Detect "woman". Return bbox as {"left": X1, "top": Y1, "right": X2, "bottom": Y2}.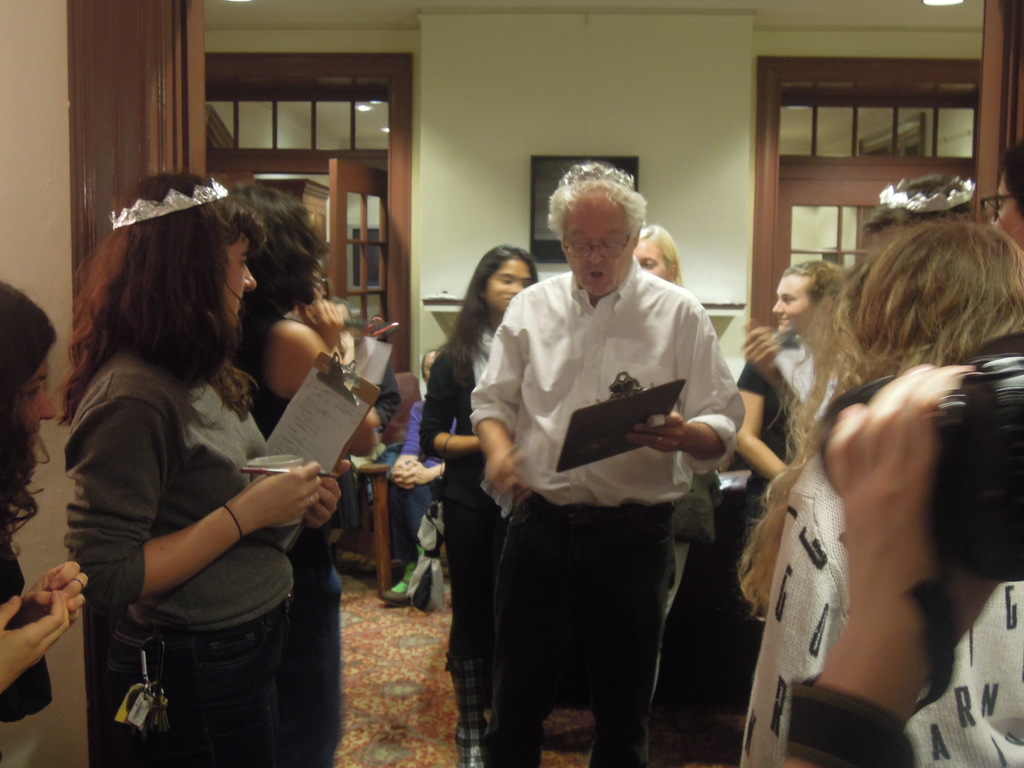
{"left": 418, "top": 241, "right": 540, "bottom": 767}.
